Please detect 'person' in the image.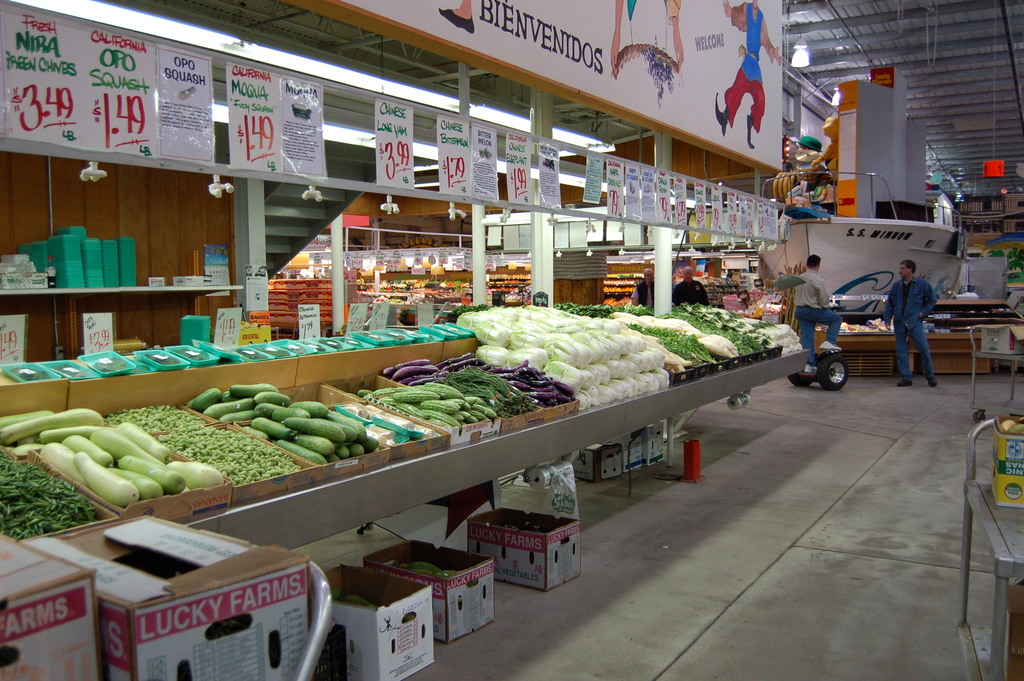
detection(873, 263, 944, 381).
